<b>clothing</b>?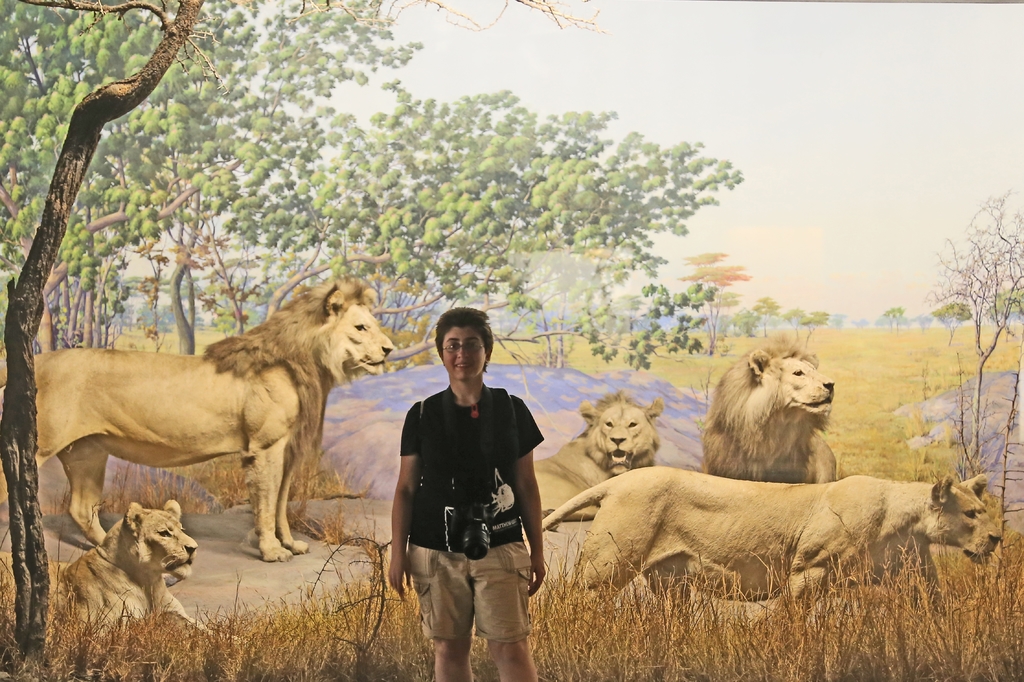
box(398, 345, 547, 633)
